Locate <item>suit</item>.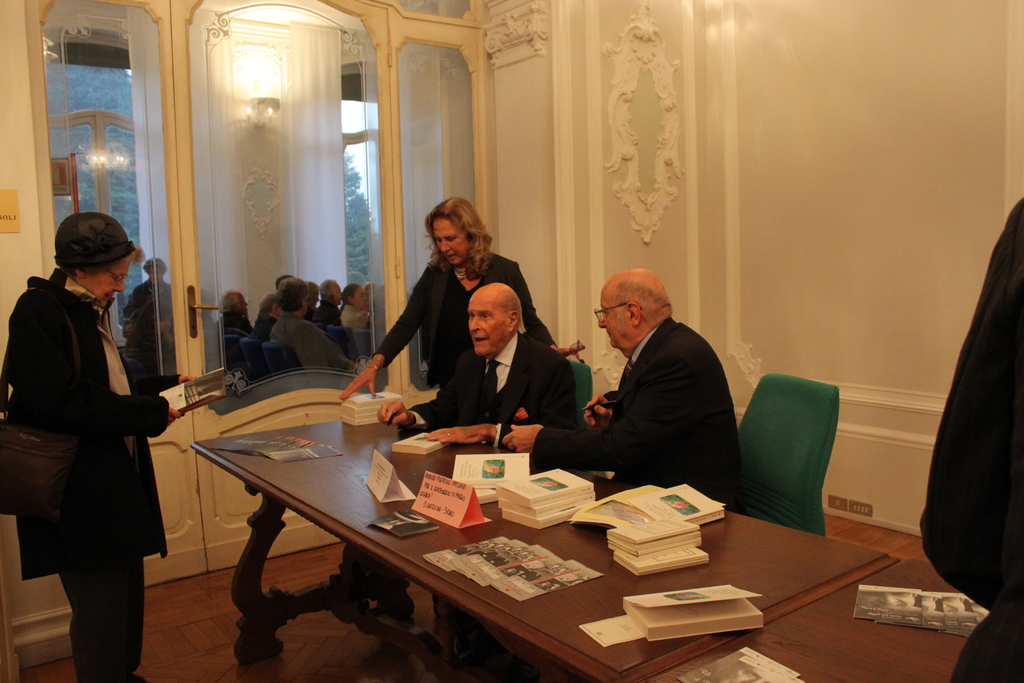
Bounding box: left=250, top=311, right=285, bottom=342.
